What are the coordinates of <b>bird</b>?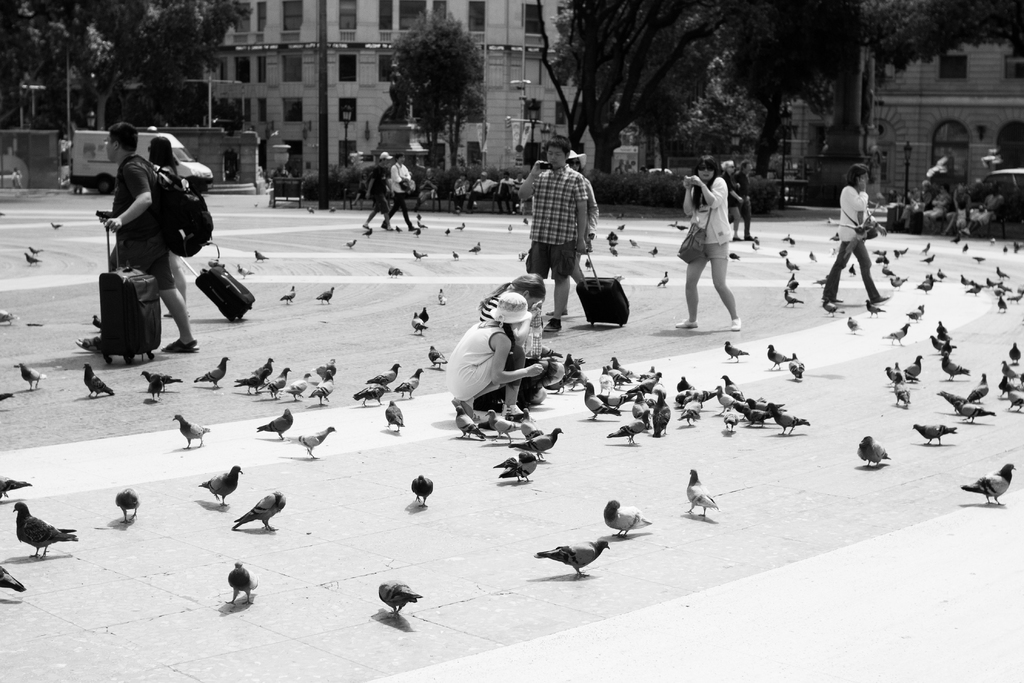
l=193, t=352, r=230, b=388.
